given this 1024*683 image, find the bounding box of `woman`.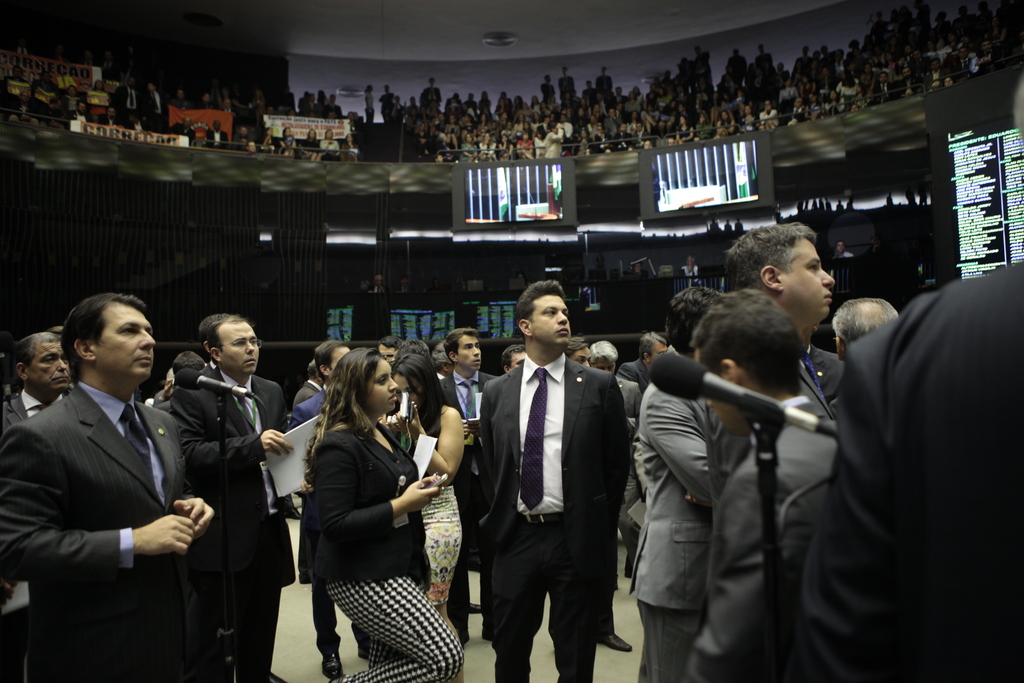
region(482, 89, 490, 112).
